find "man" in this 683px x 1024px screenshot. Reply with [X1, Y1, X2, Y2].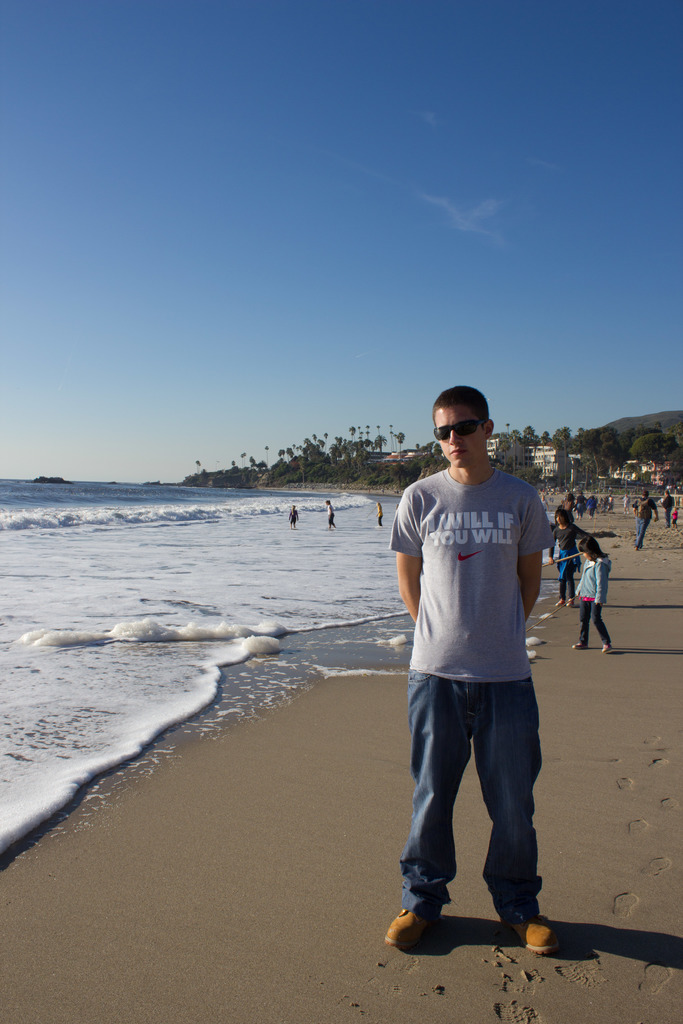
[658, 489, 674, 528].
